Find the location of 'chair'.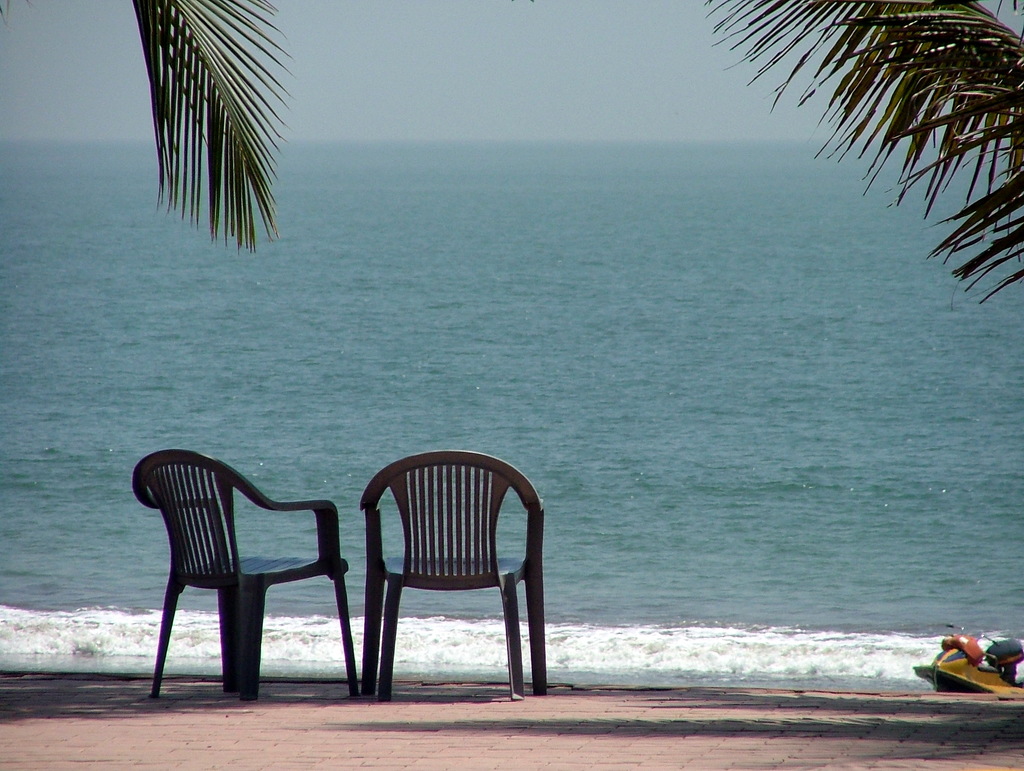
Location: select_region(133, 448, 360, 702).
